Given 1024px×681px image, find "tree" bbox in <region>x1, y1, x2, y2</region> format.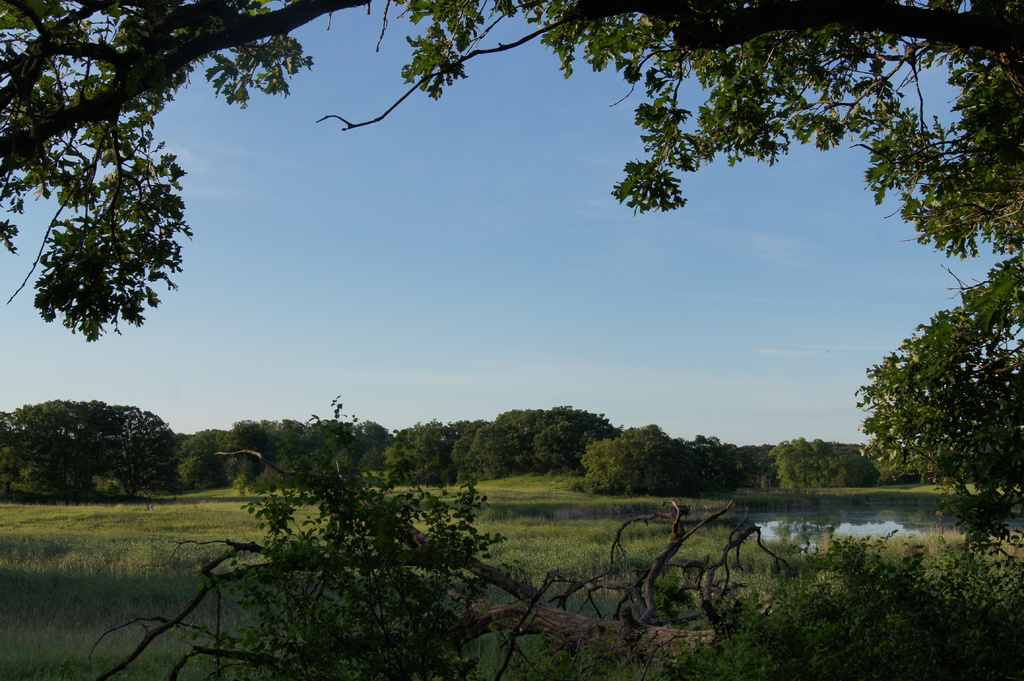
<region>0, 0, 1023, 680</region>.
